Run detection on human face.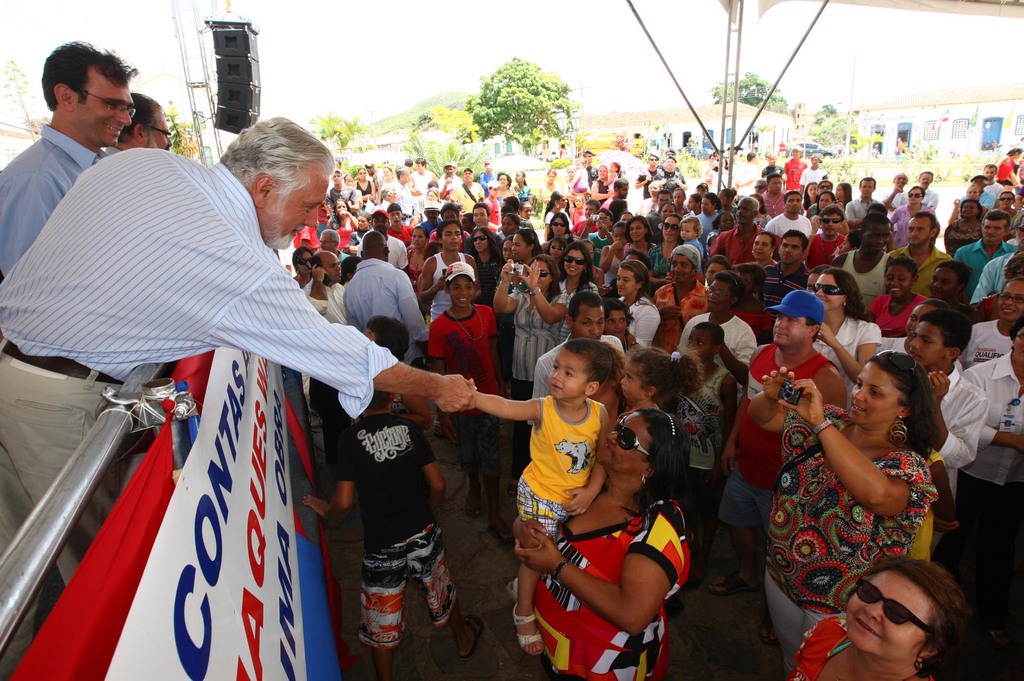
Result: 662/215/676/240.
